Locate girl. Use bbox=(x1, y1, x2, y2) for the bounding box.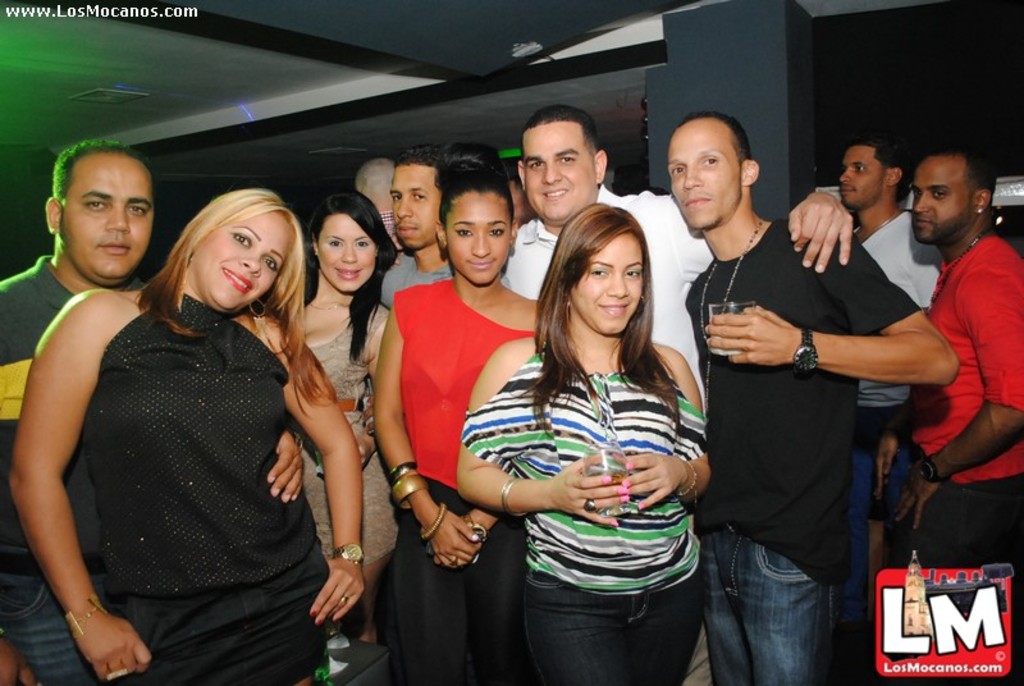
bbox=(460, 203, 712, 685).
